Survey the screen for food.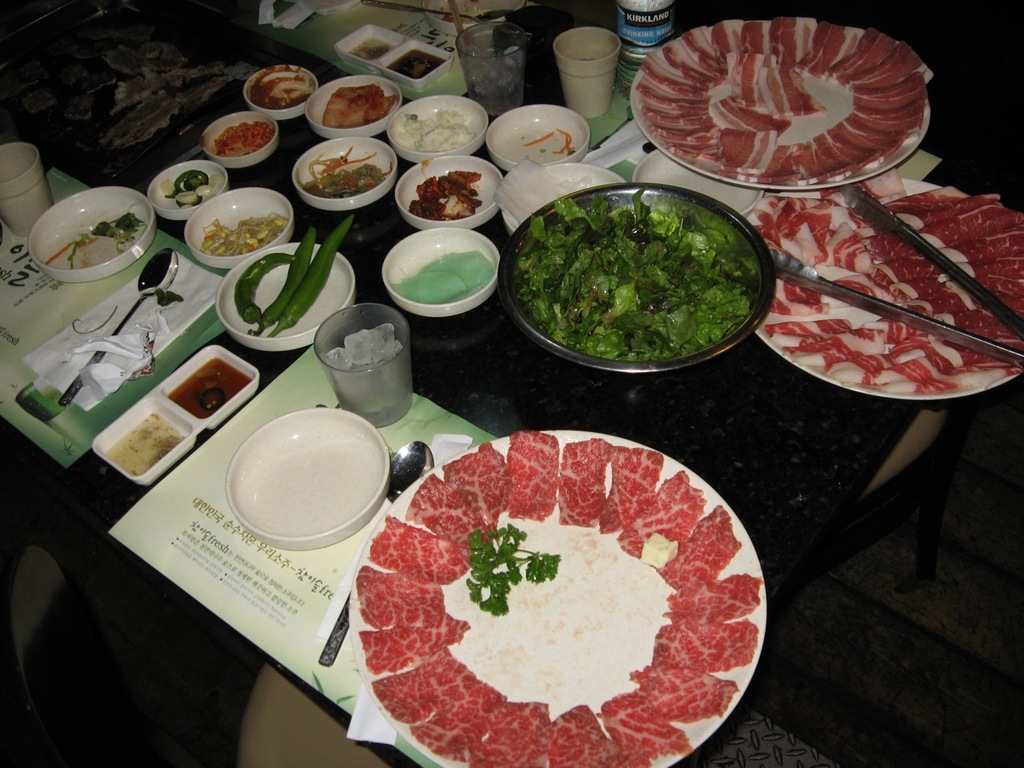
Survey found: [left=349, top=36, right=391, bottom=66].
